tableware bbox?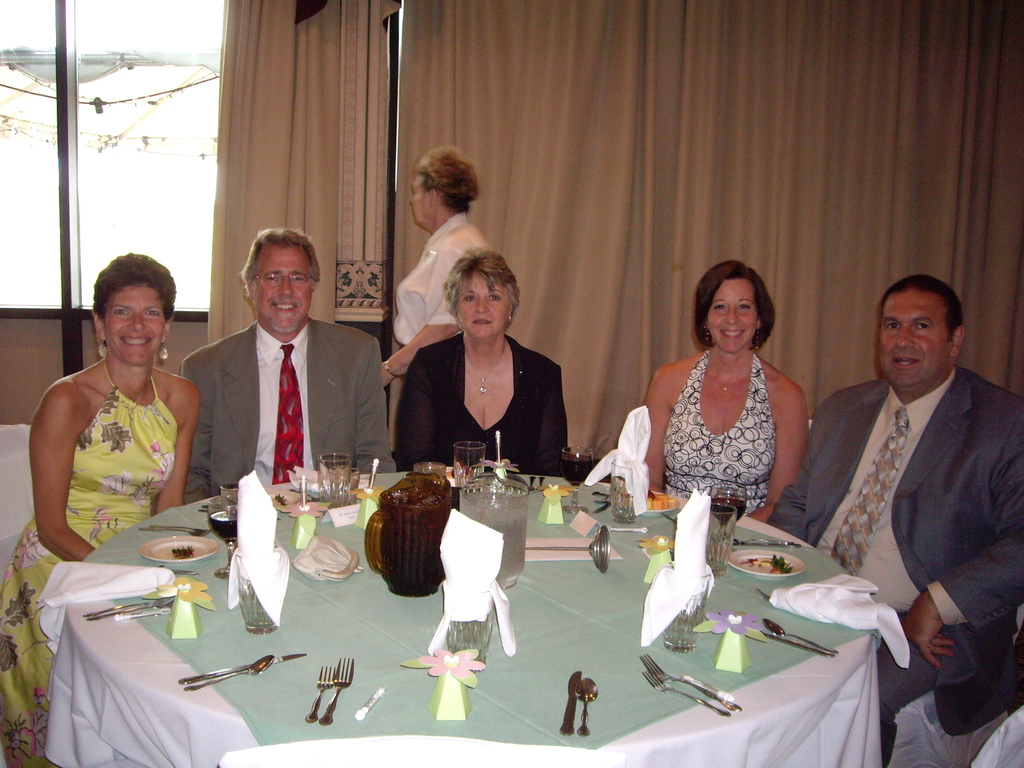
crop(452, 438, 483, 491)
